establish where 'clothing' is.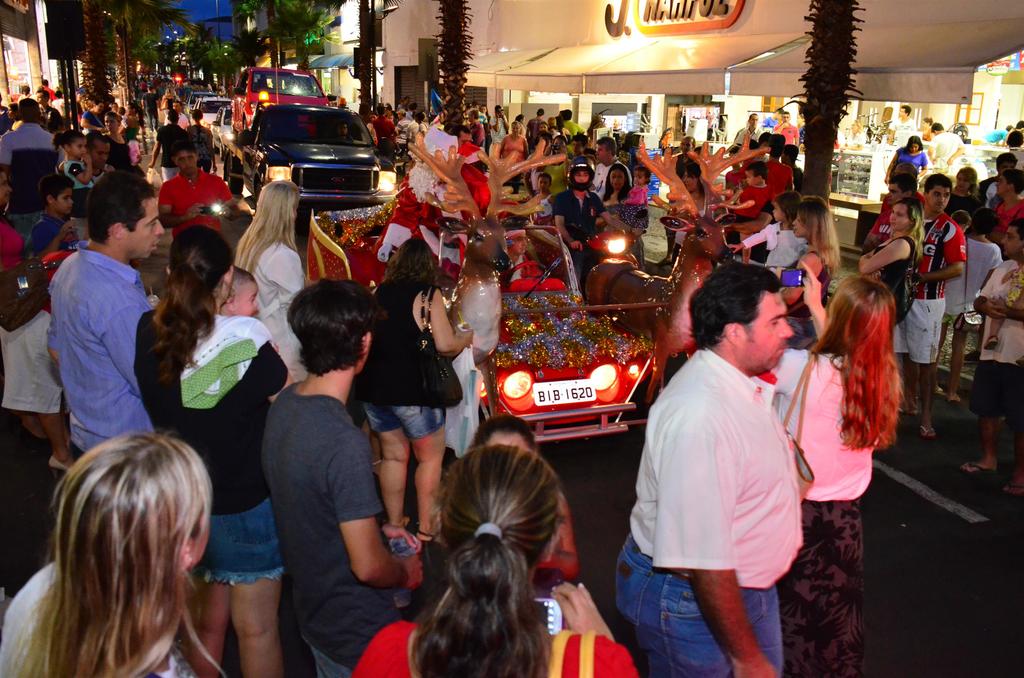
Established at [142, 92, 158, 106].
